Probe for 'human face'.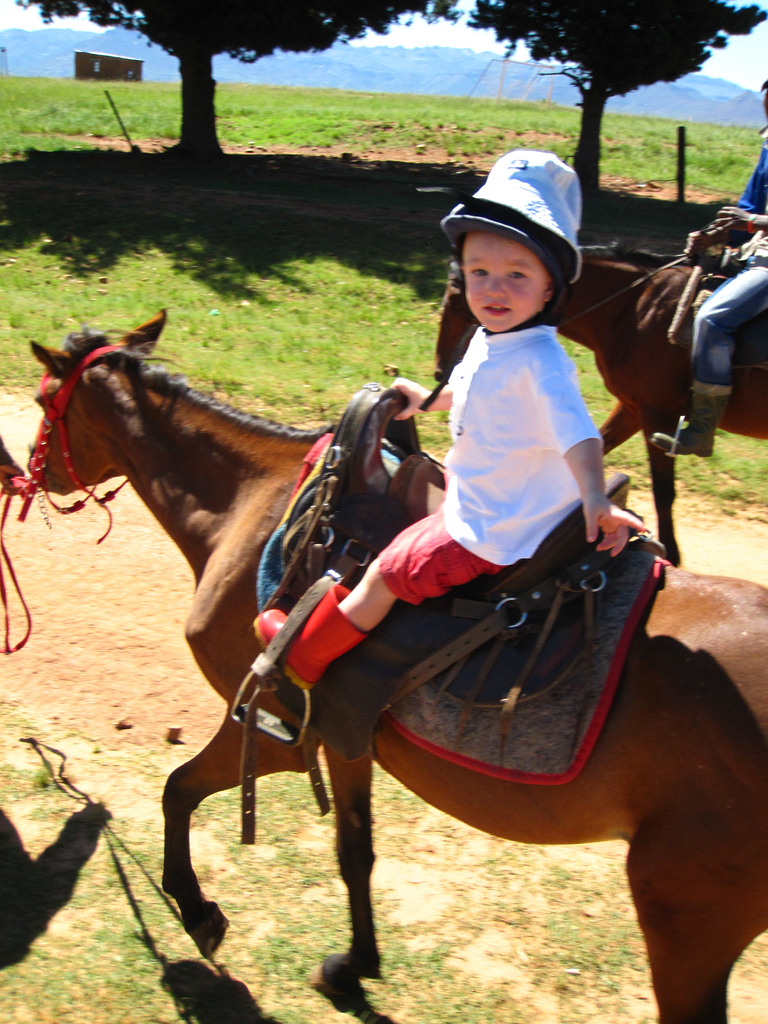
Probe result: crop(465, 234, 554, 323).
